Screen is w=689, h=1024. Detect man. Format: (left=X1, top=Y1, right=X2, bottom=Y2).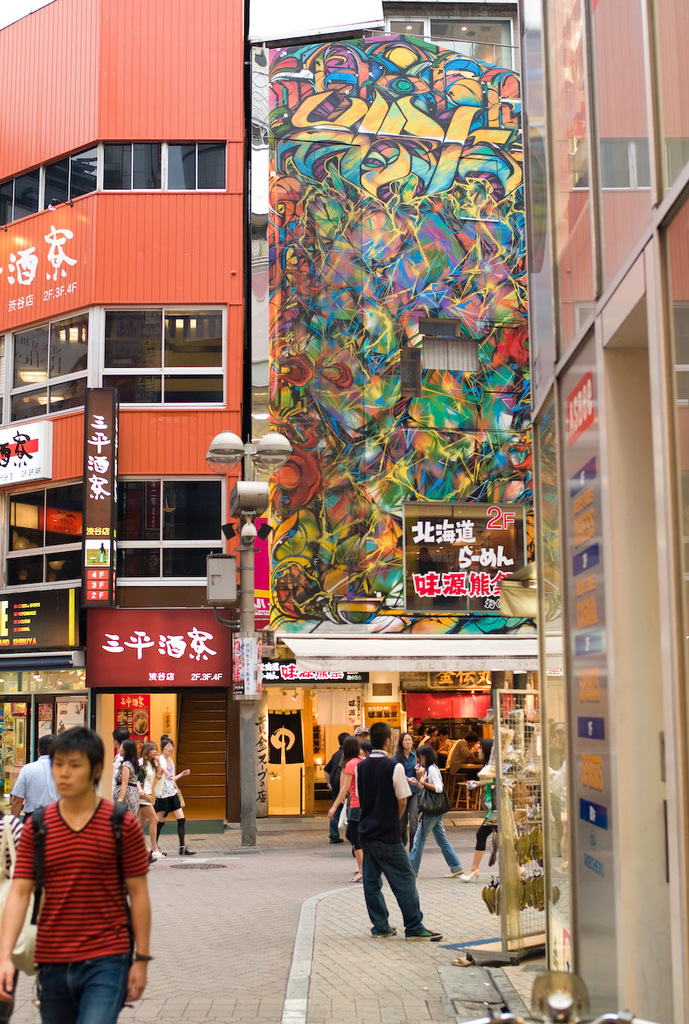
(left=113, top=725, right=132, bottom=787).
